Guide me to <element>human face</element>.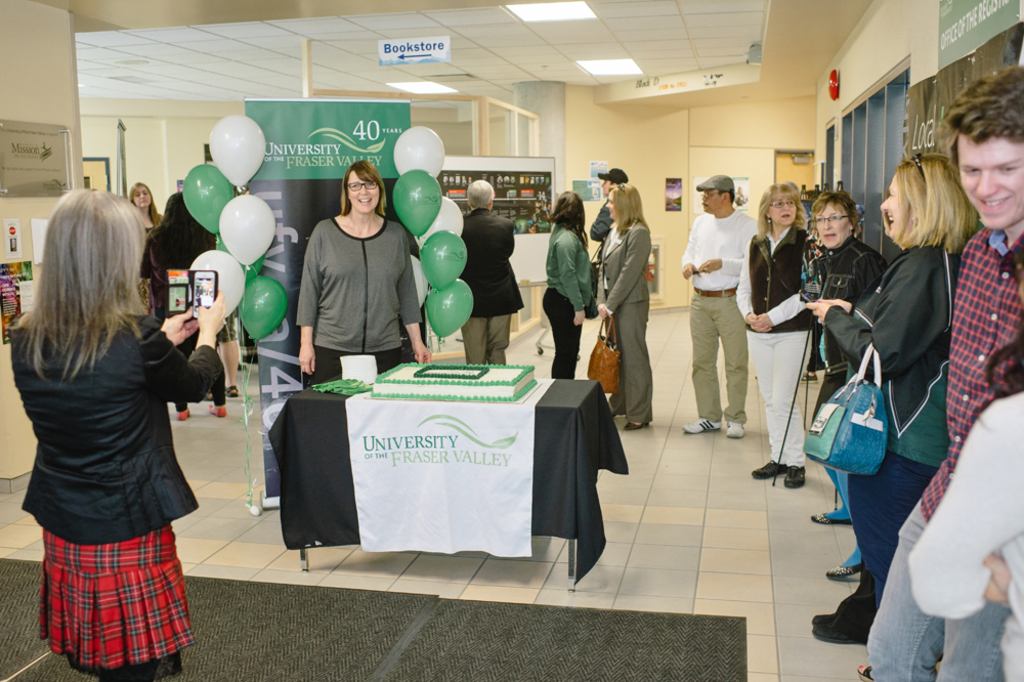
Guidance: [813, 200, 853, 249].
